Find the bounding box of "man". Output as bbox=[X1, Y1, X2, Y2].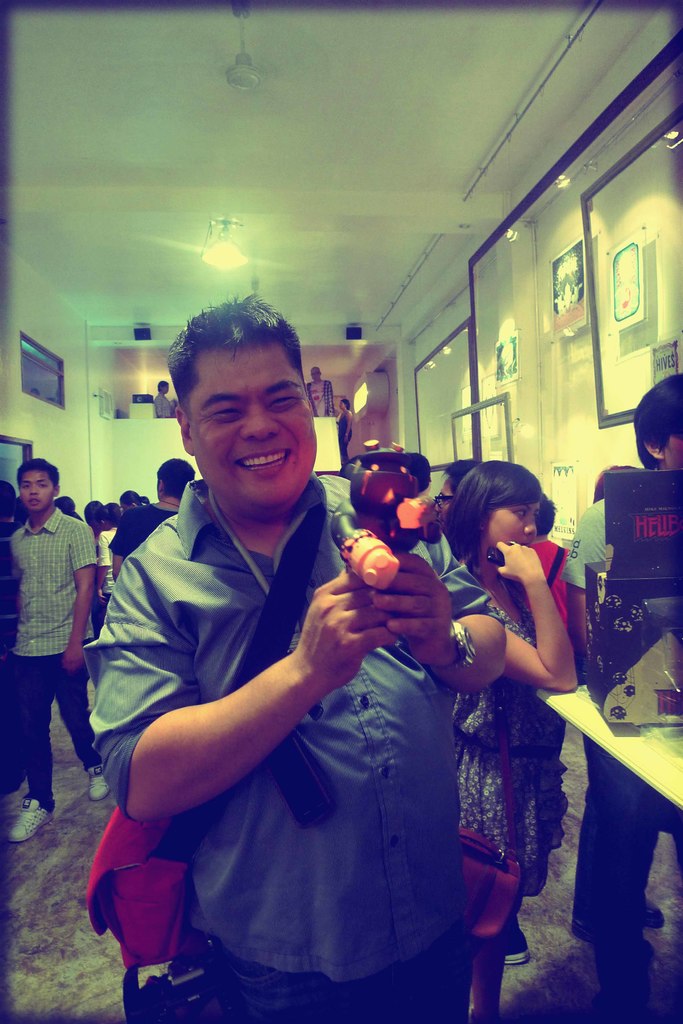
bbox=[109, 454, 198, 579].
